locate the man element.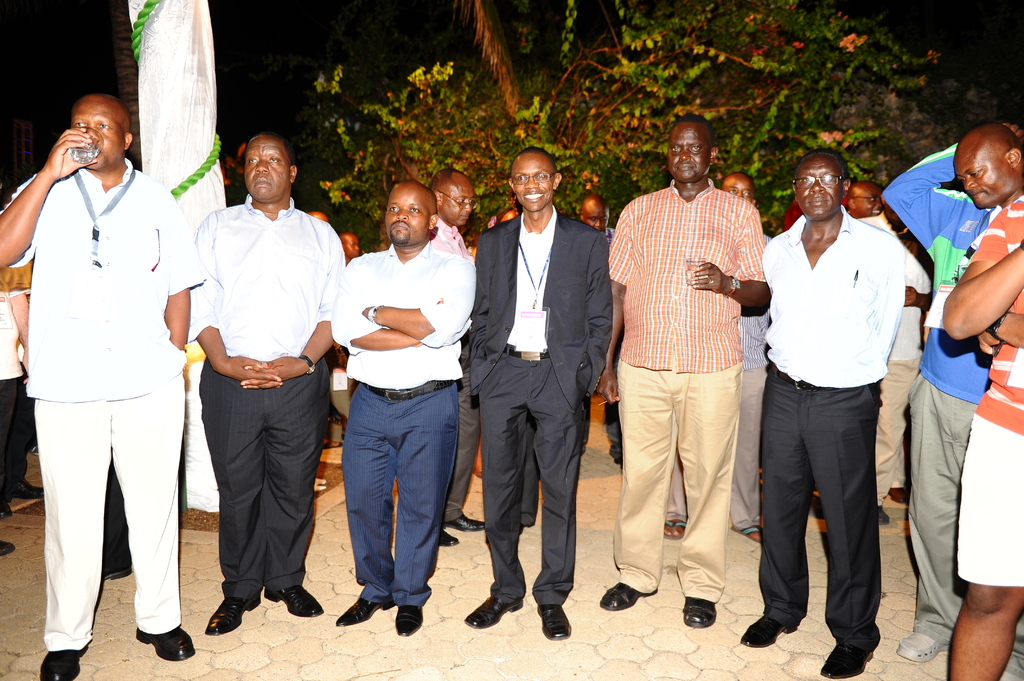
Element bbox: 459/143/614/641.
